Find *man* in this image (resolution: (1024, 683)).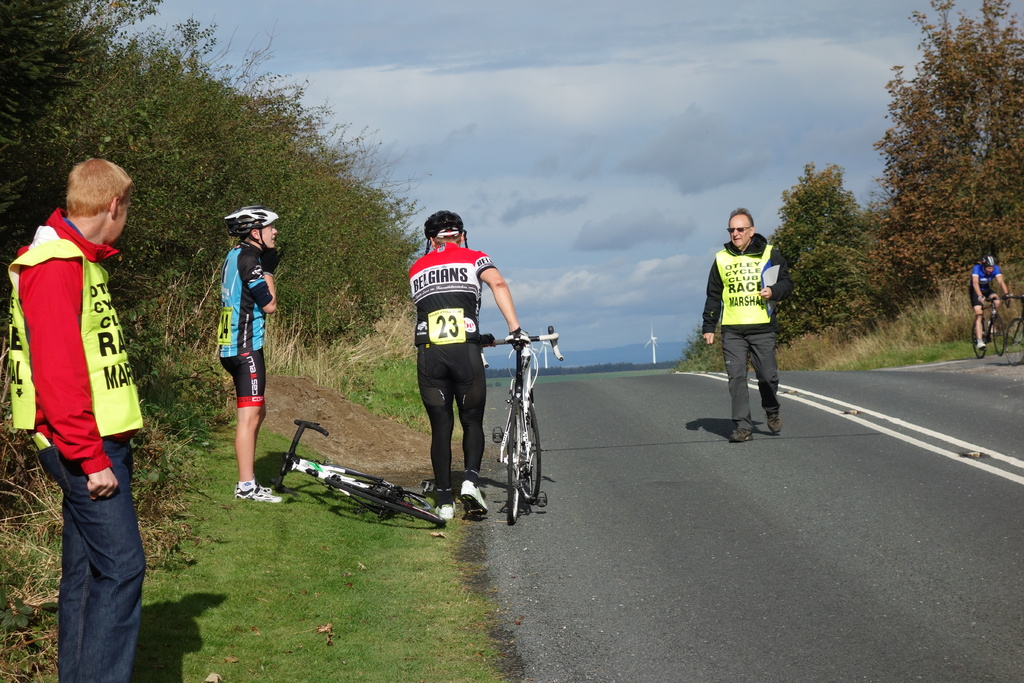
pyautogui.locateOnScreen(6, 158, 148, 682).
